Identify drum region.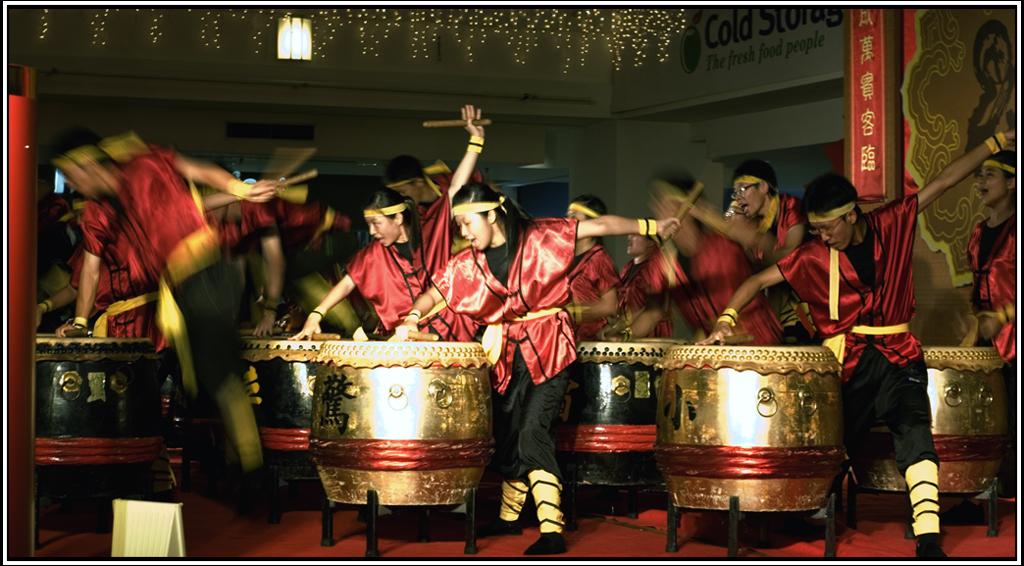
Region: 240, 336, 325, 479.
